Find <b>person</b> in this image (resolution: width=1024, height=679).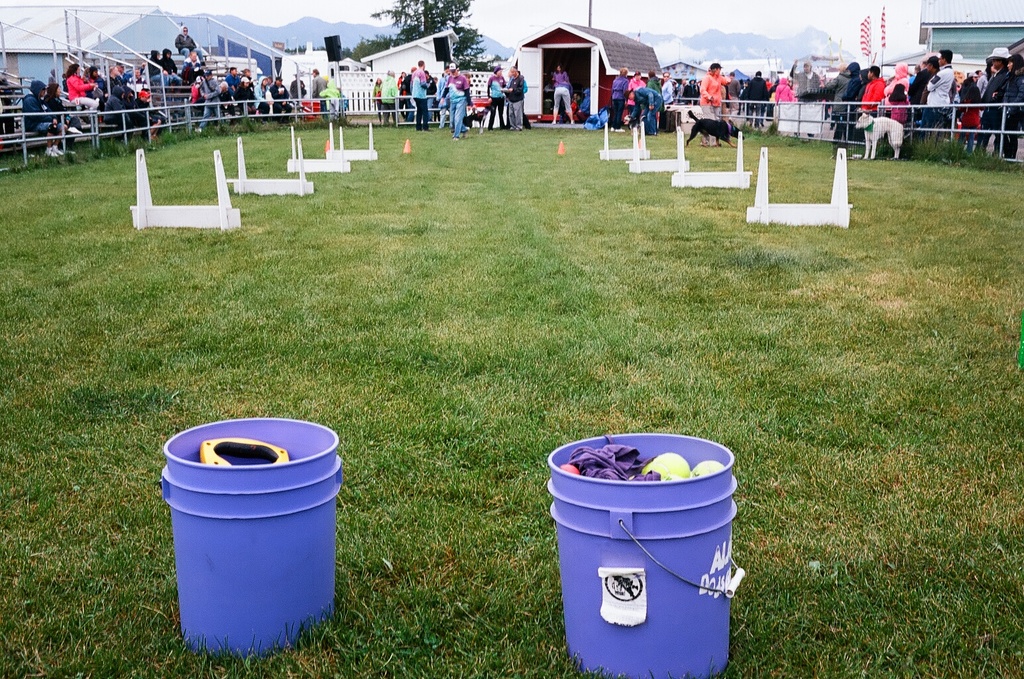
829 56 858 141.
